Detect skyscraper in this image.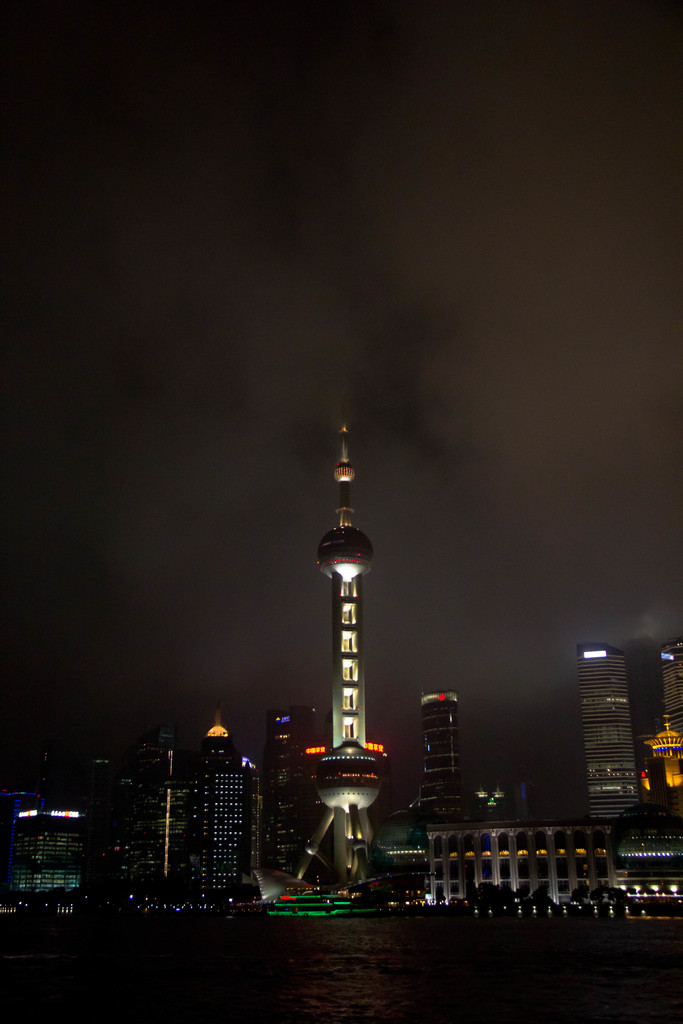
Detection: (x1=391, y1=641, x2=682, y2=932).
